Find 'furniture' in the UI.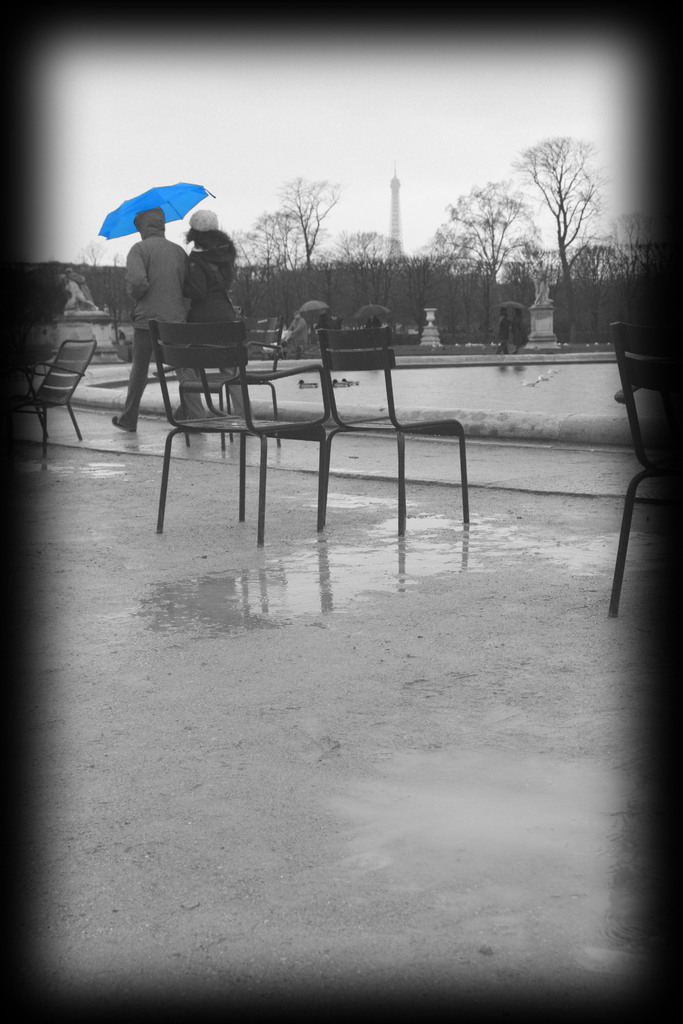
UI element at (176,342,287,450).
